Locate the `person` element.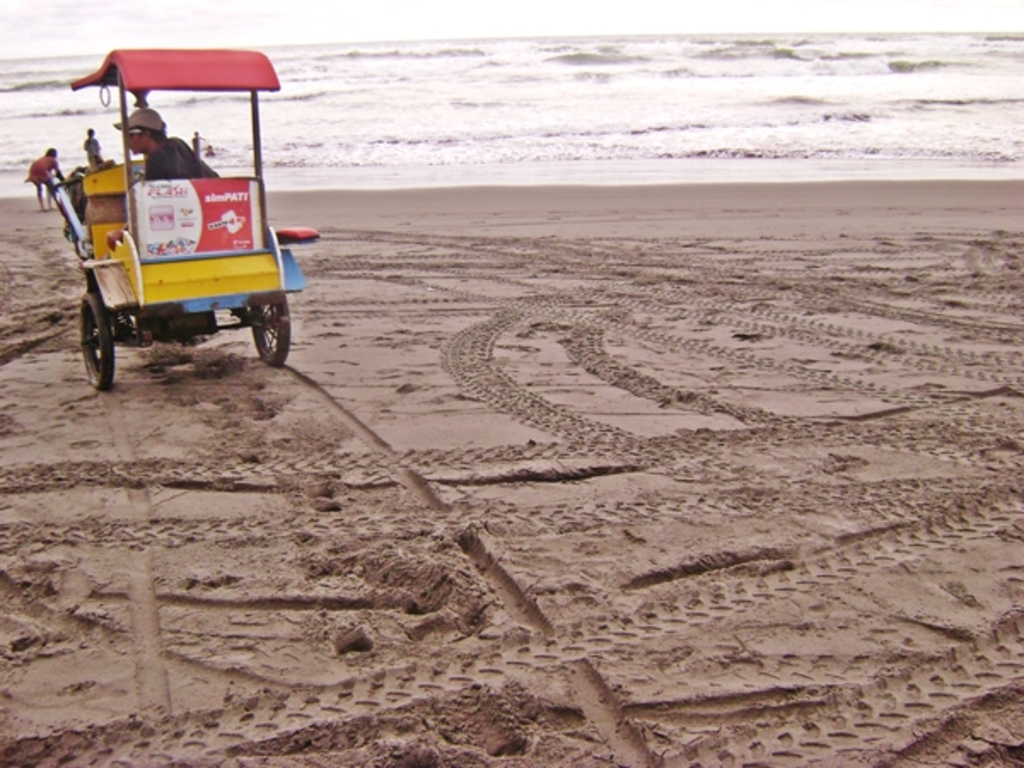
Element bbox: bbox=[26, 145, 72, 210].
